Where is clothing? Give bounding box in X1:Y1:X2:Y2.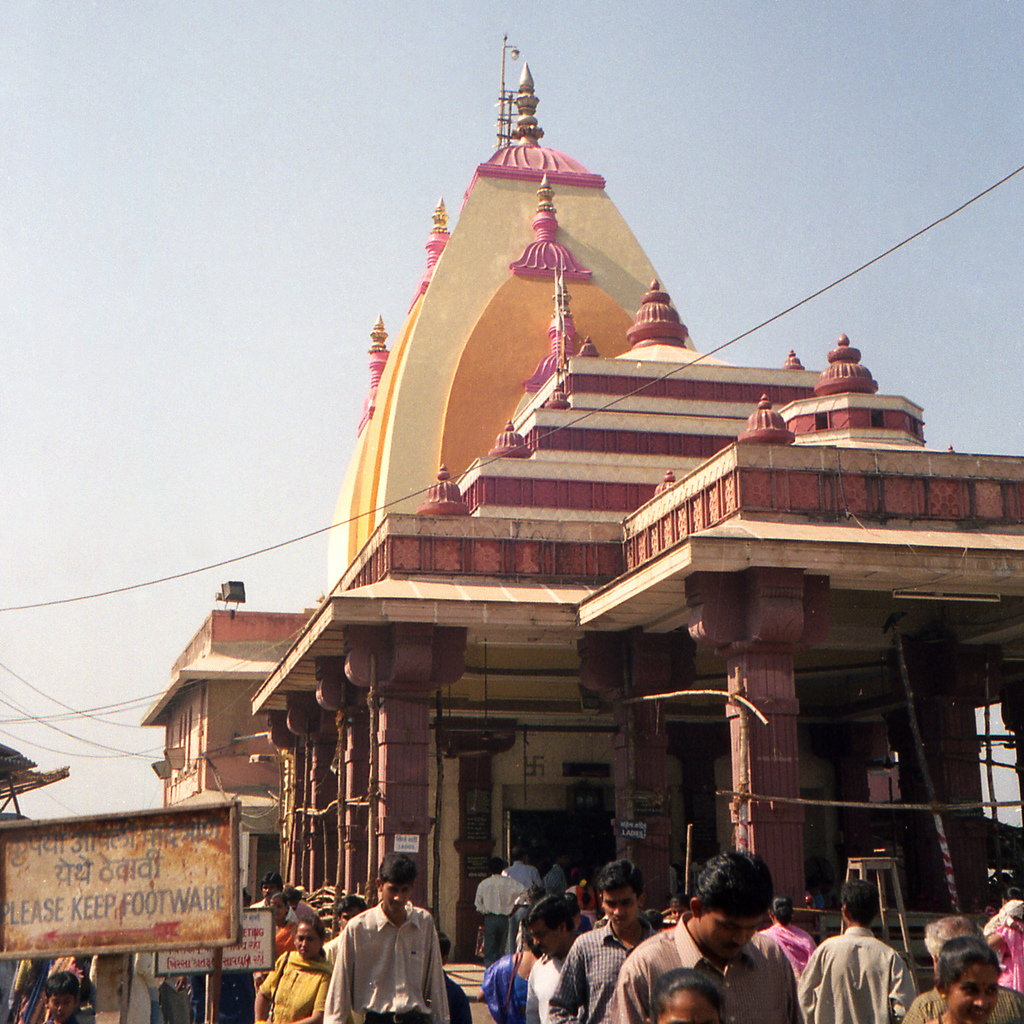
542:925:665:1023.
